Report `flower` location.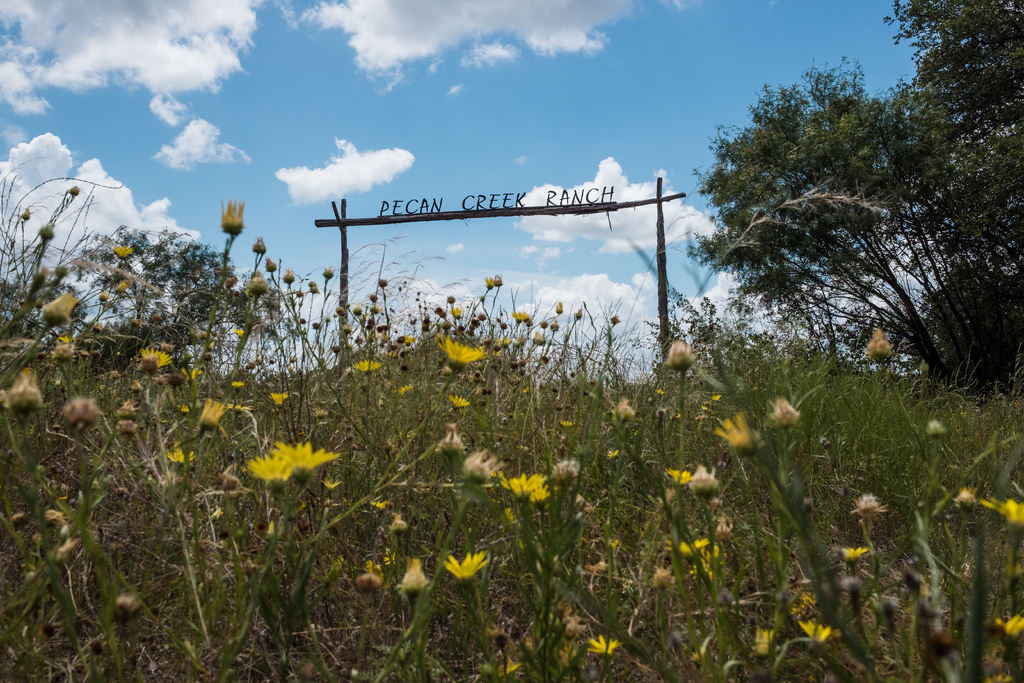
Report: [x1=988, y1=612, x2=1023, y2=645].
